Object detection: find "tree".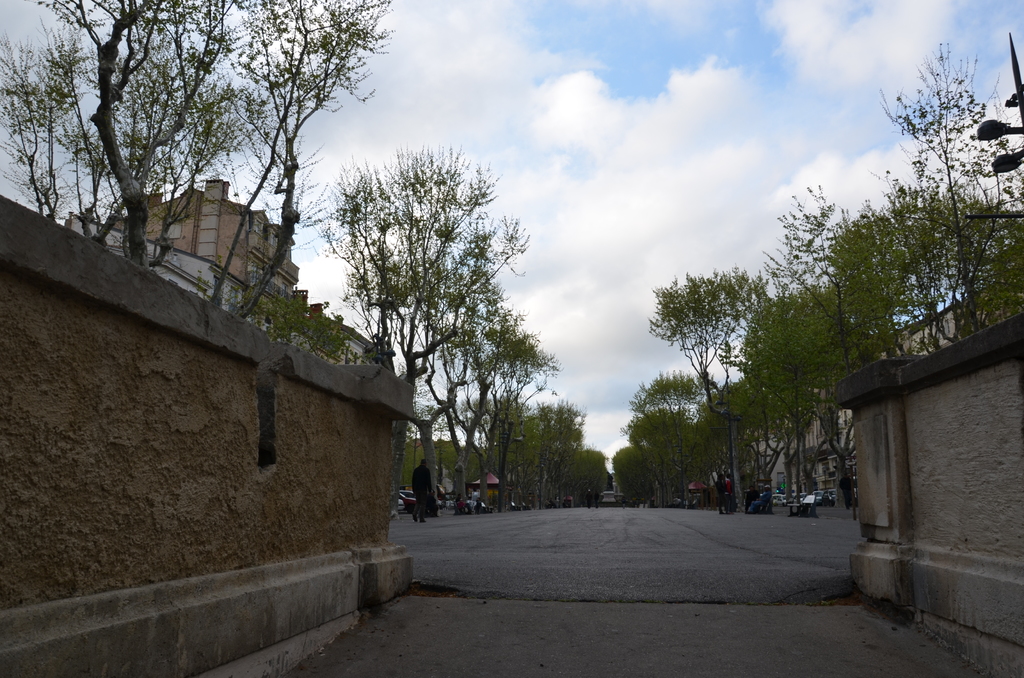
(460,401,582,513).
